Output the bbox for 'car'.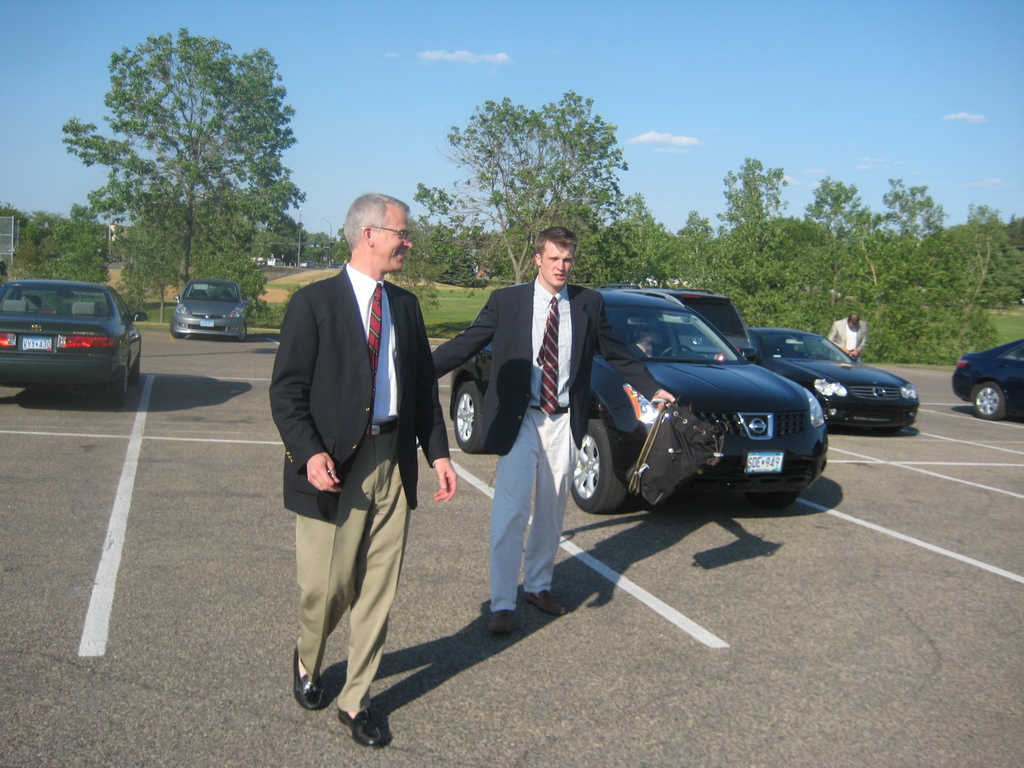
450:290:824:515.
